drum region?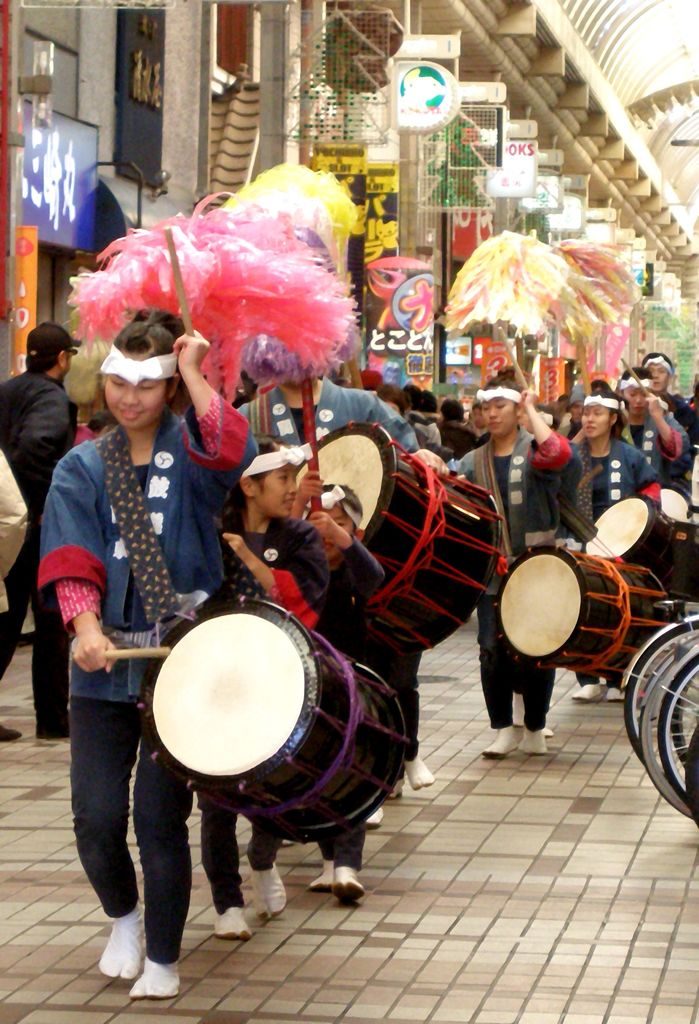
298,420,503,652
